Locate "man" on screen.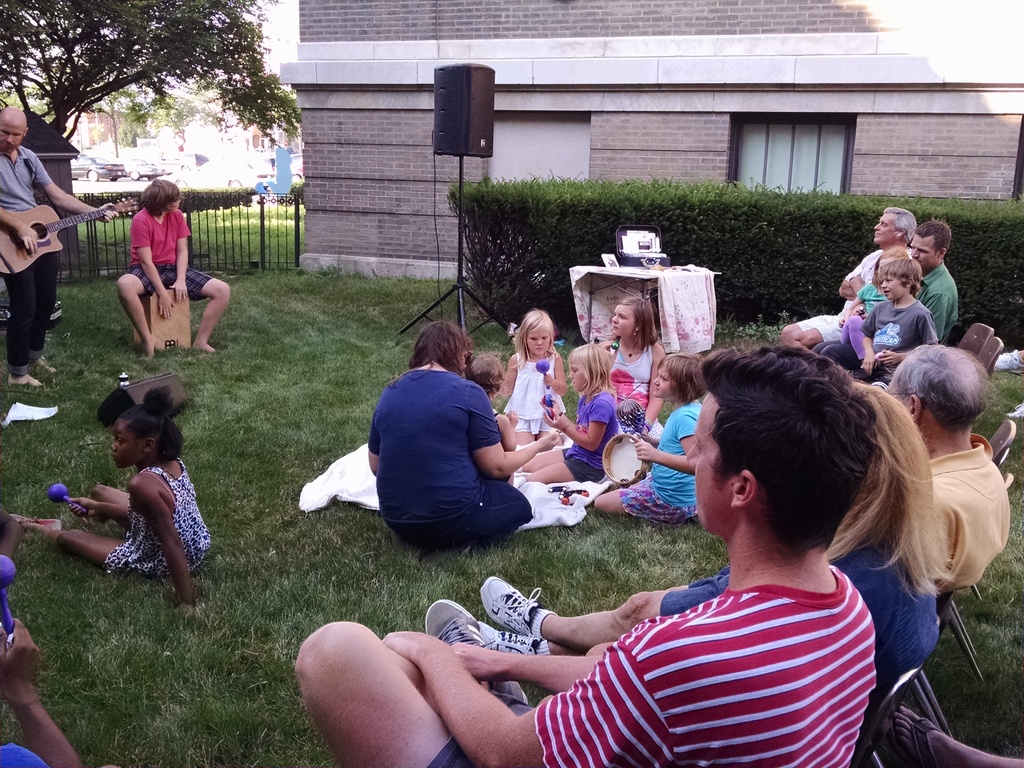
On screen at x1=815 y1=216 x2=961 y2=353.
